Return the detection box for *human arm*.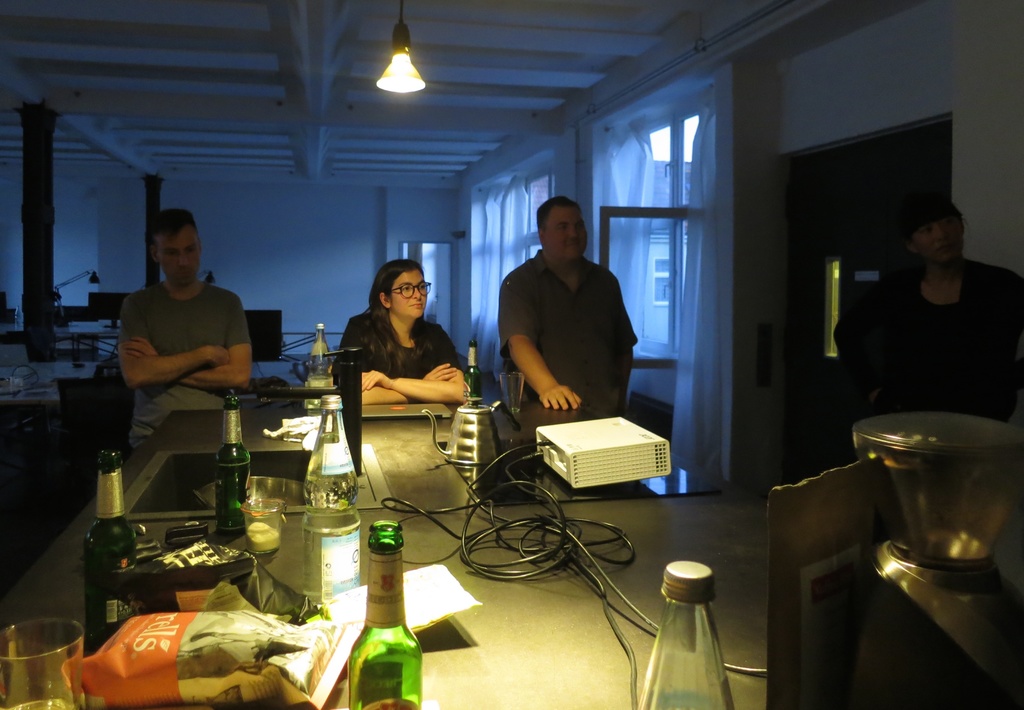
pyautogui.locateOnScreen(111, 302, 223, 394).
